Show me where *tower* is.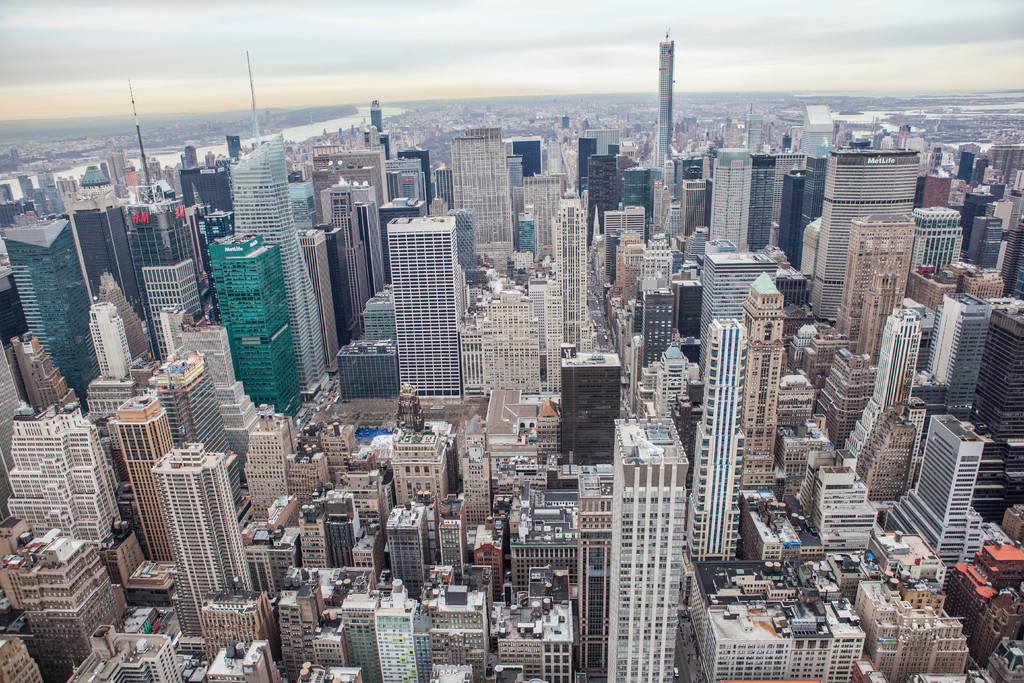
*tower* is at (910, 214, 966, 281).
